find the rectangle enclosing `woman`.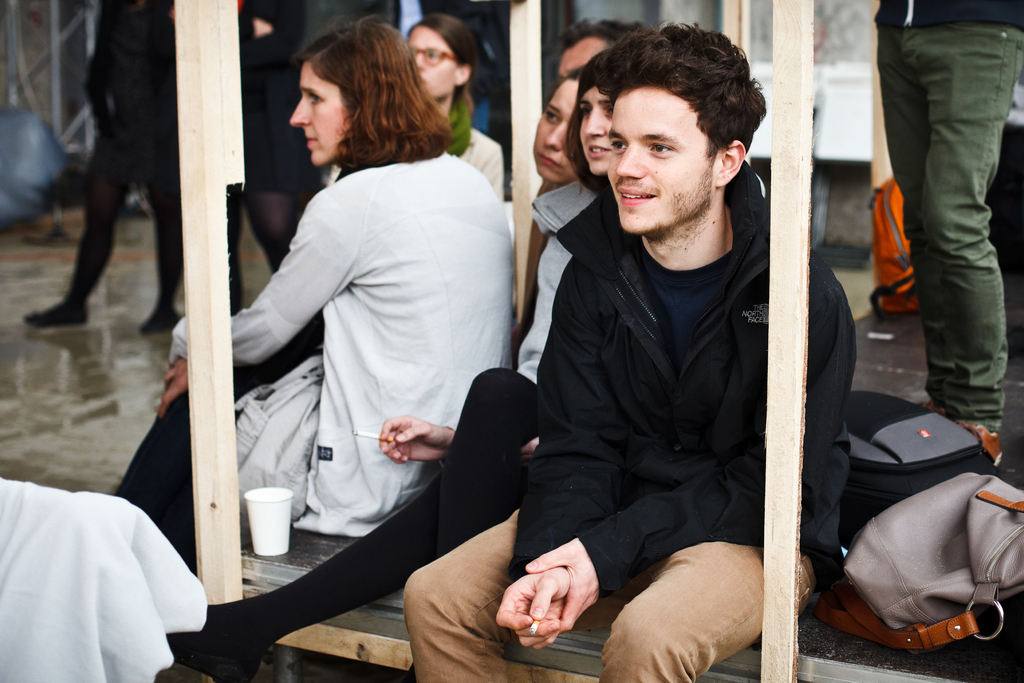
207, 30, 513, 609.
